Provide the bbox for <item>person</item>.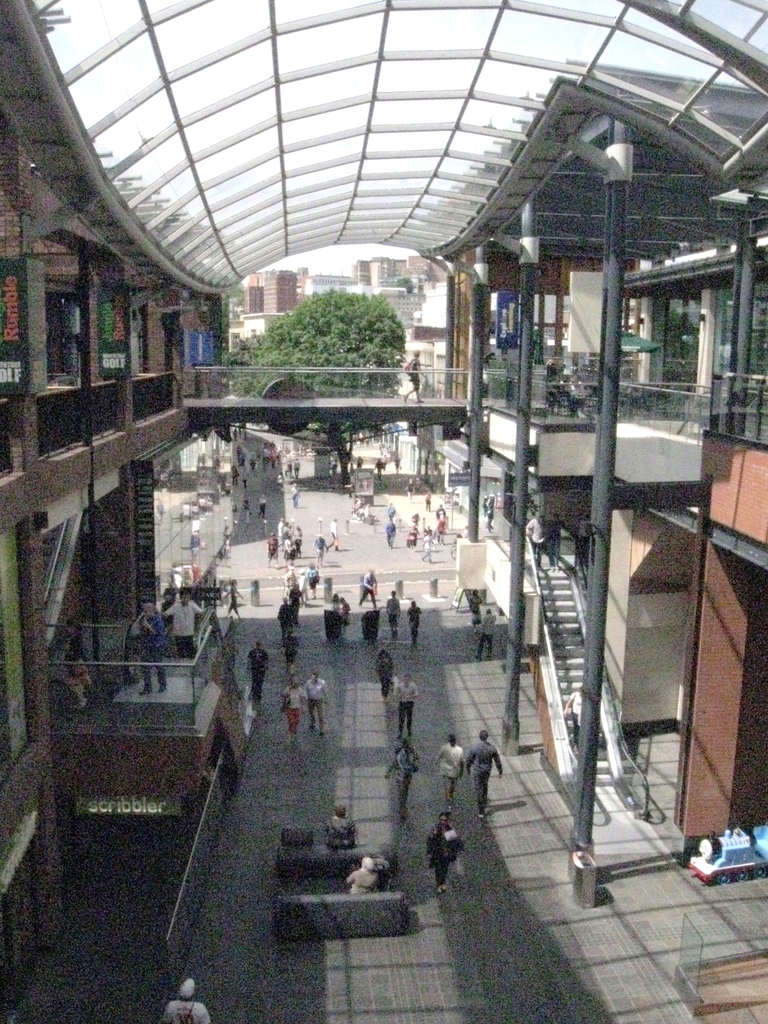
Rect(279, 676, 305, 732).
